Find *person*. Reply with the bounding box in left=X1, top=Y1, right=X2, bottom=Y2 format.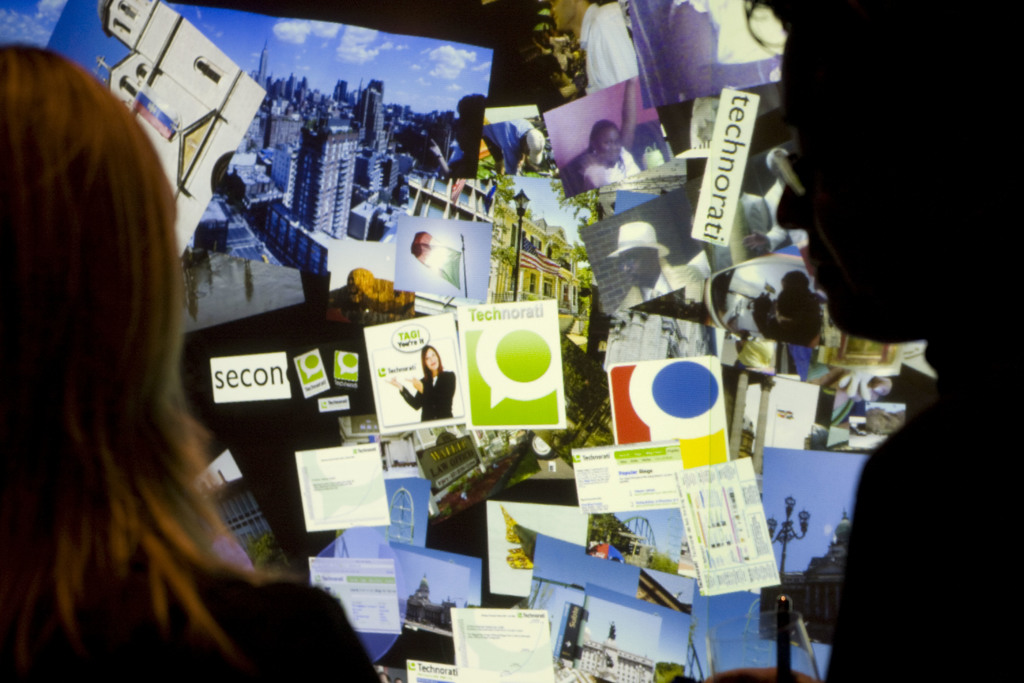
left=565, top=117, right=640, bottom=202.
